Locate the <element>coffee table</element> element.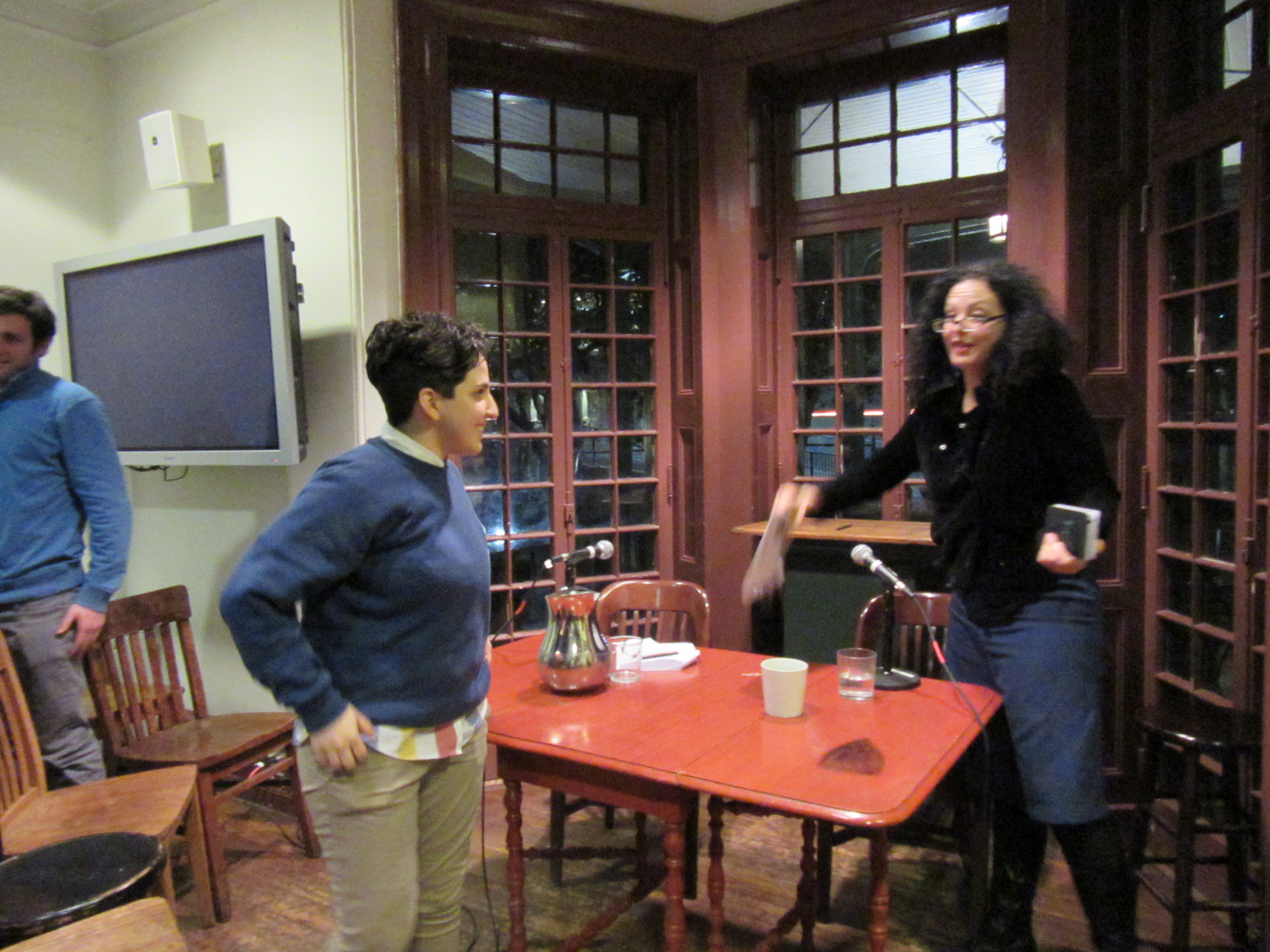
Element bbox: bbox(255, 339, 561, 513).
